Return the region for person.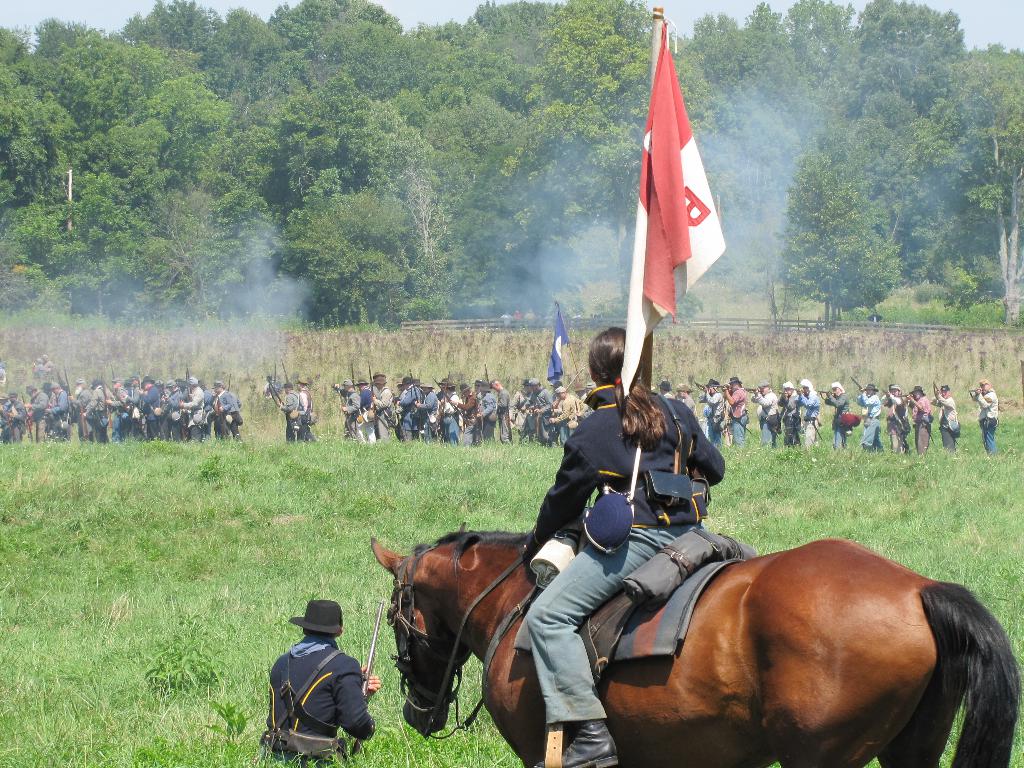
[832,382,856,438].
